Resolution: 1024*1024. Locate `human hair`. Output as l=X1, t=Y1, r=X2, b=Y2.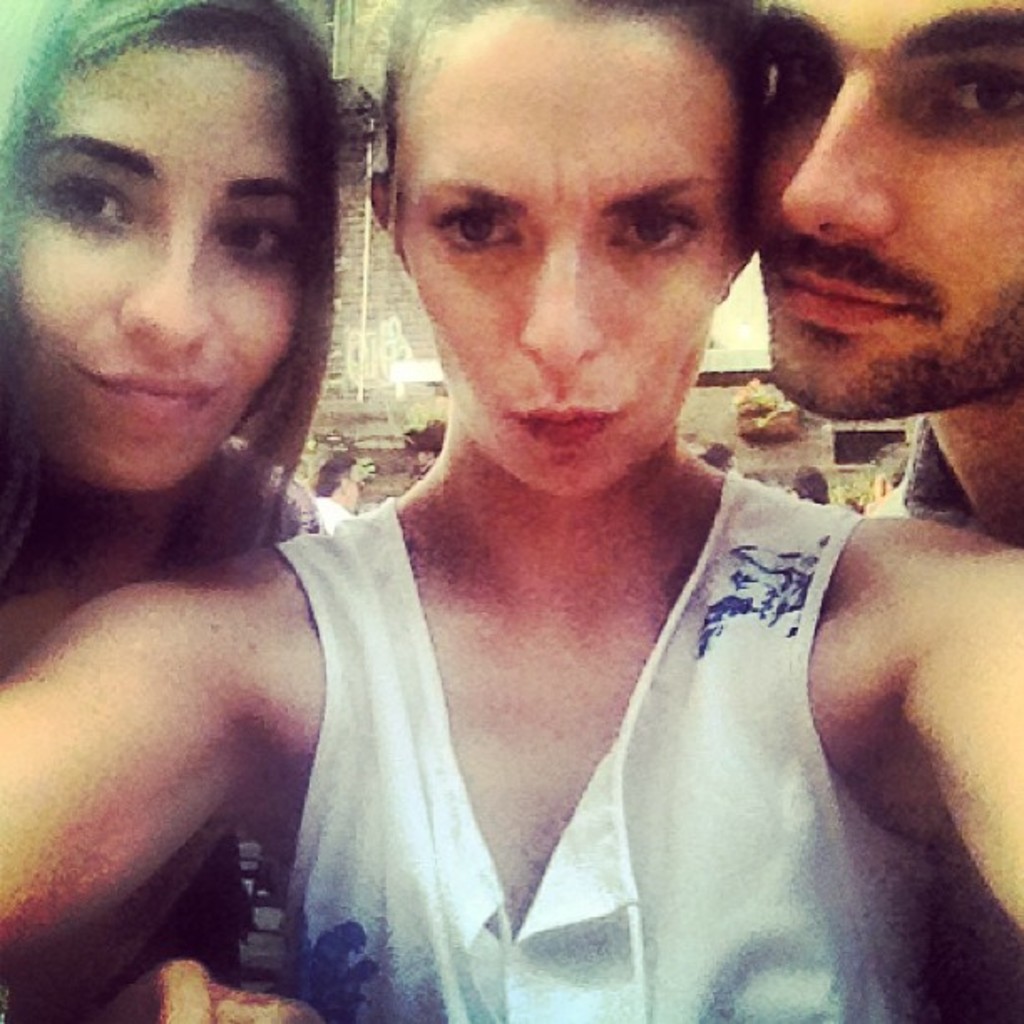
l=0, t=0, r=341, b=587.
